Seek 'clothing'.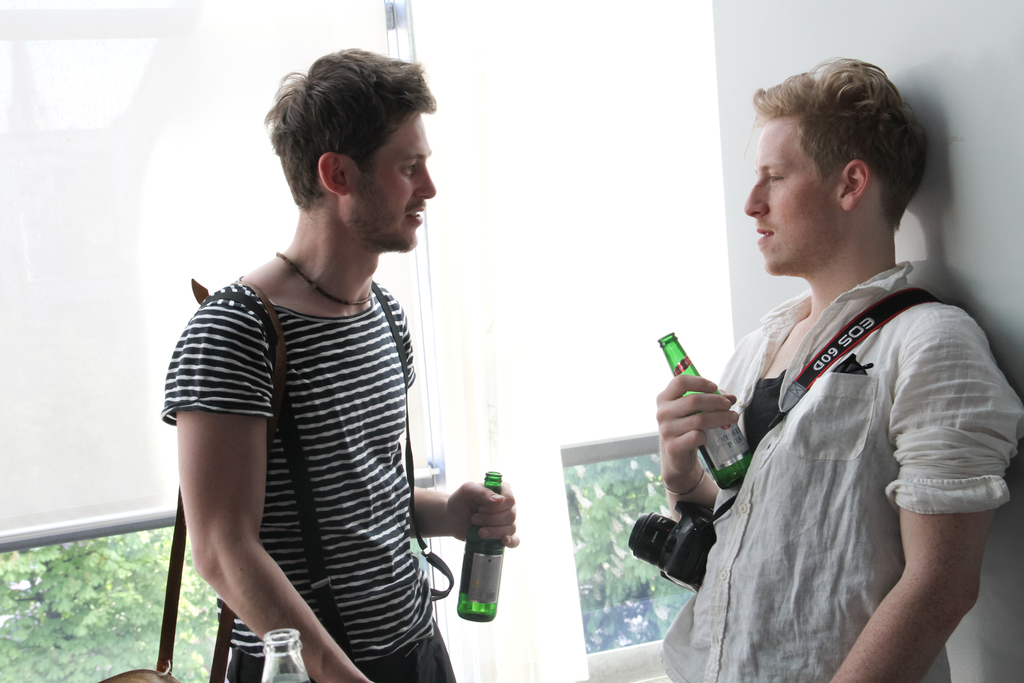
select_region(163, 273, 468, 682).
